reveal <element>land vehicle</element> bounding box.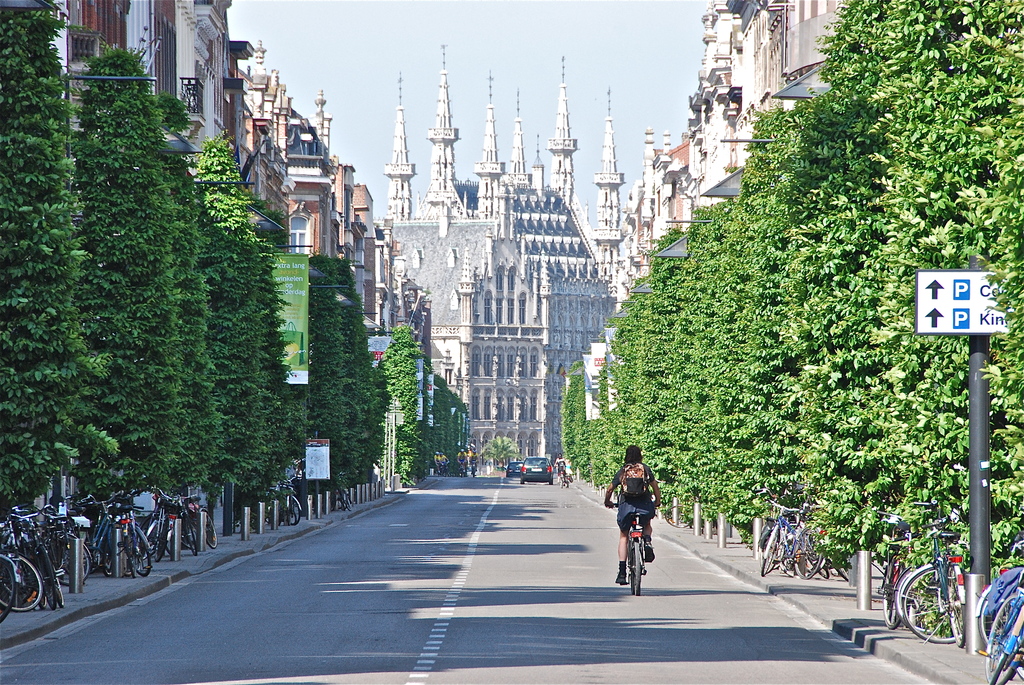
Revealed: x1=458 y1=460 x2=468 y2=476.
